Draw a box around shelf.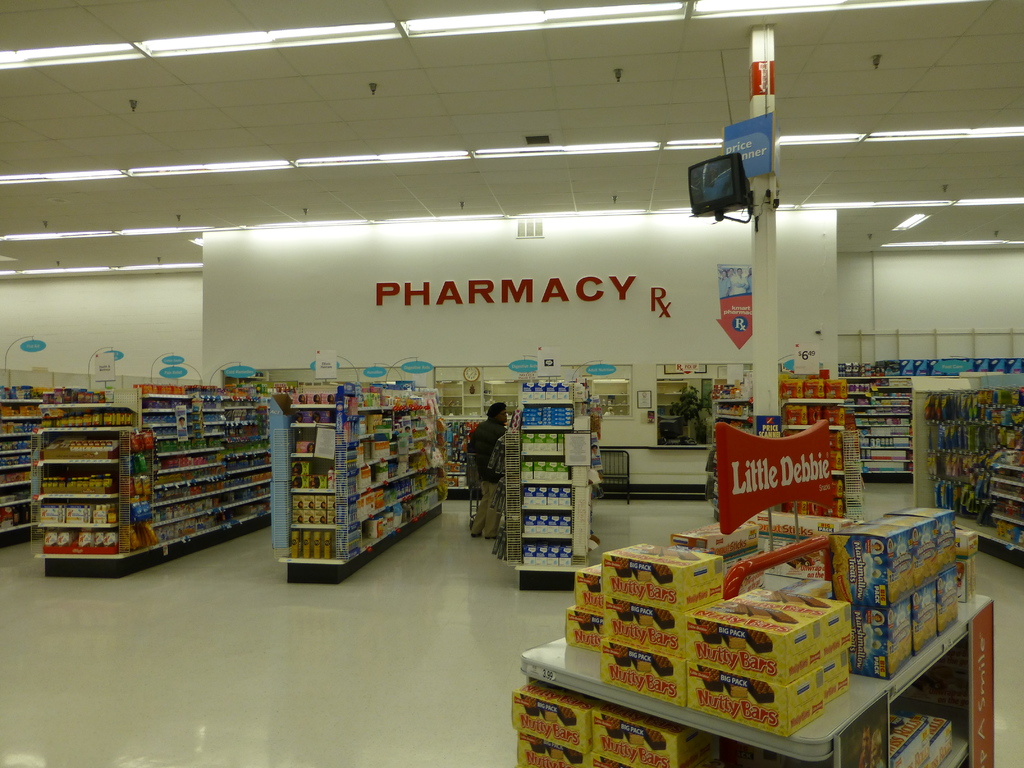
bbox=[499, 401, 990, 767].
